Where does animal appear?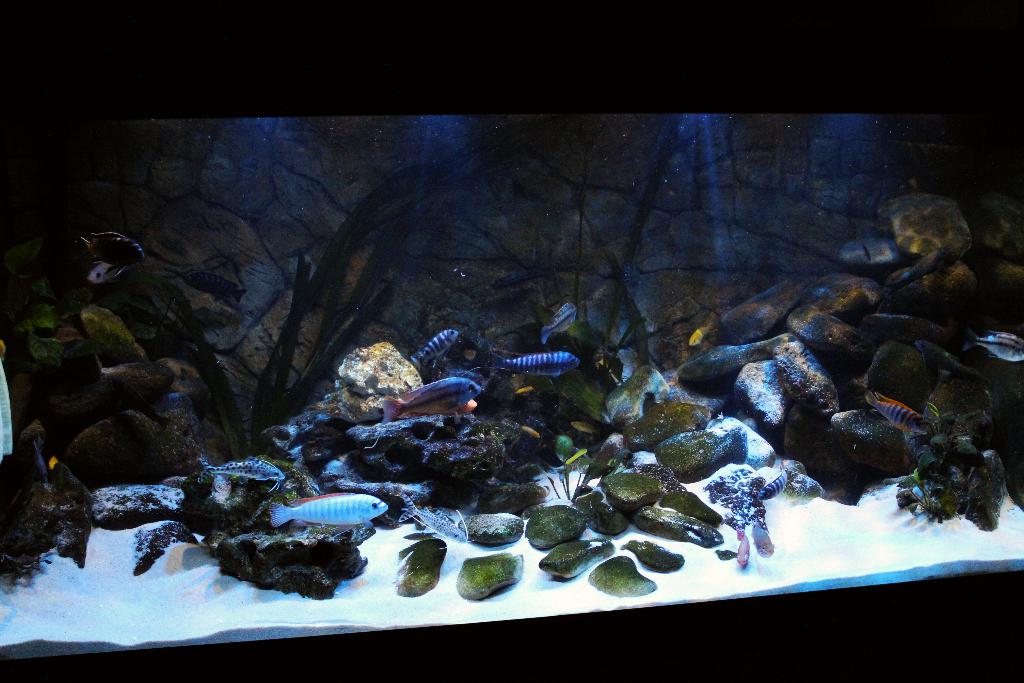
Appears at detection(410, 329, 465, 370).
